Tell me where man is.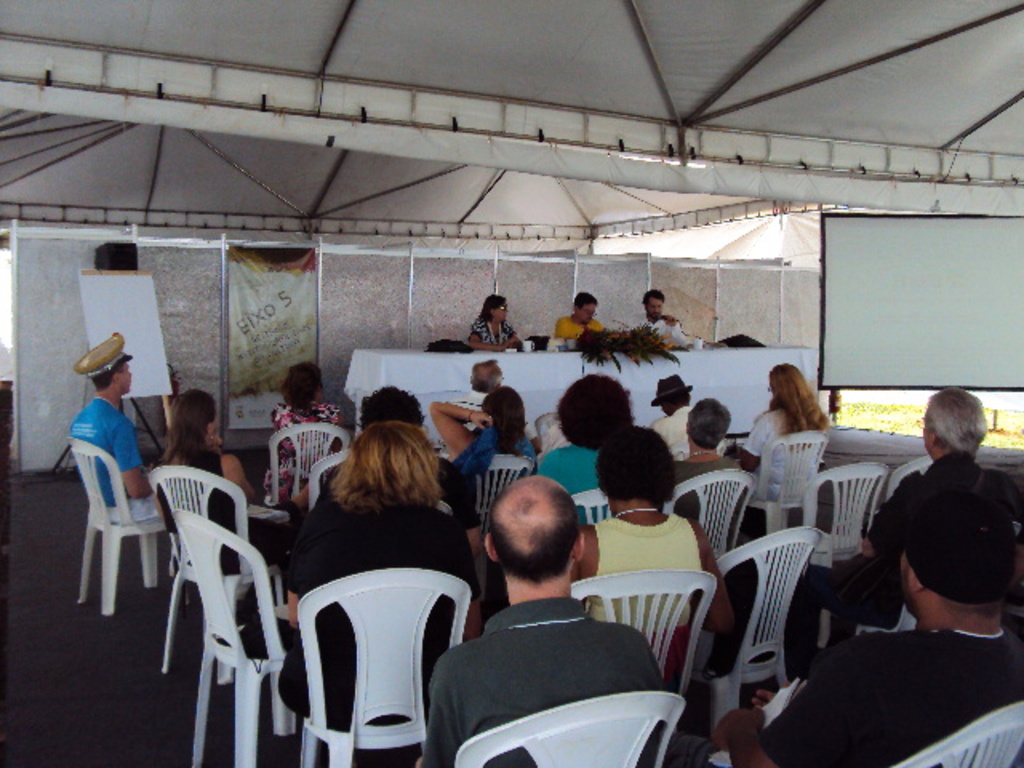
man is at 435,355,541,459.
